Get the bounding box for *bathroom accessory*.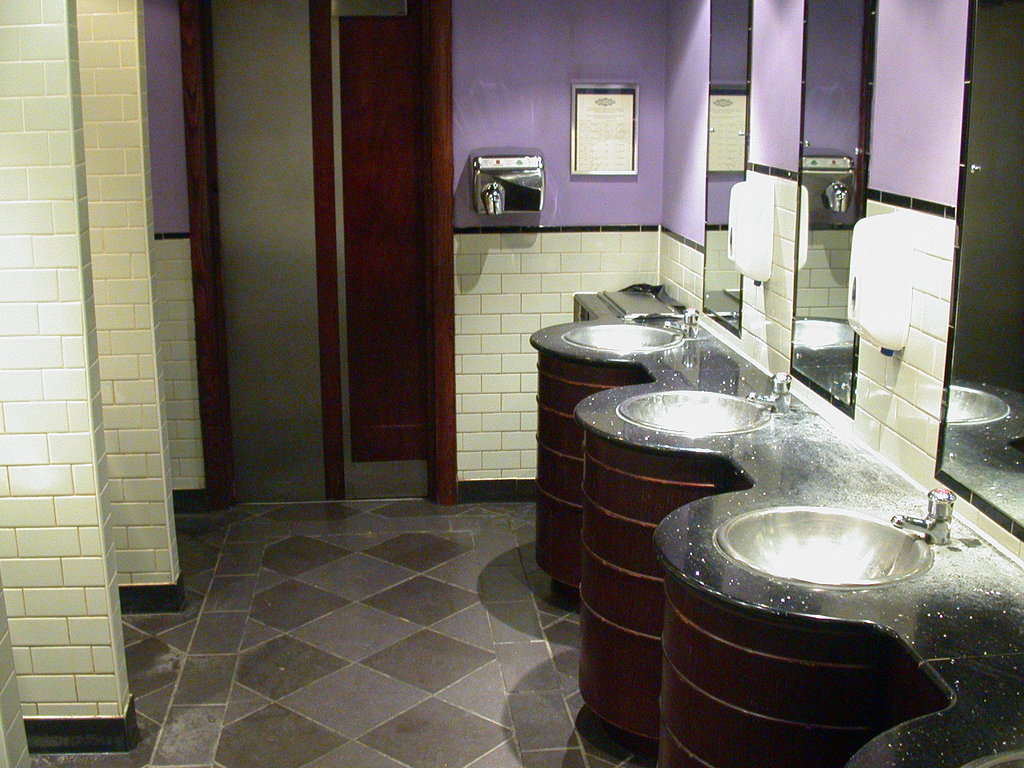
detection(846, 212, 913, 356).
